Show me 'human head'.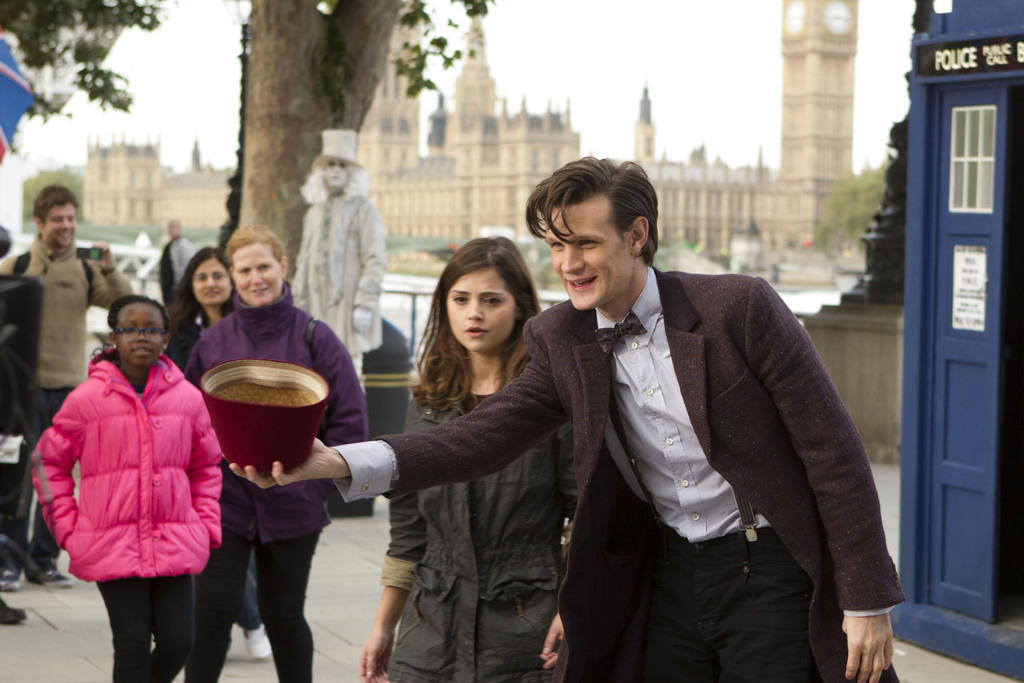
'human head' is here: (224, 224, 290, 309).
